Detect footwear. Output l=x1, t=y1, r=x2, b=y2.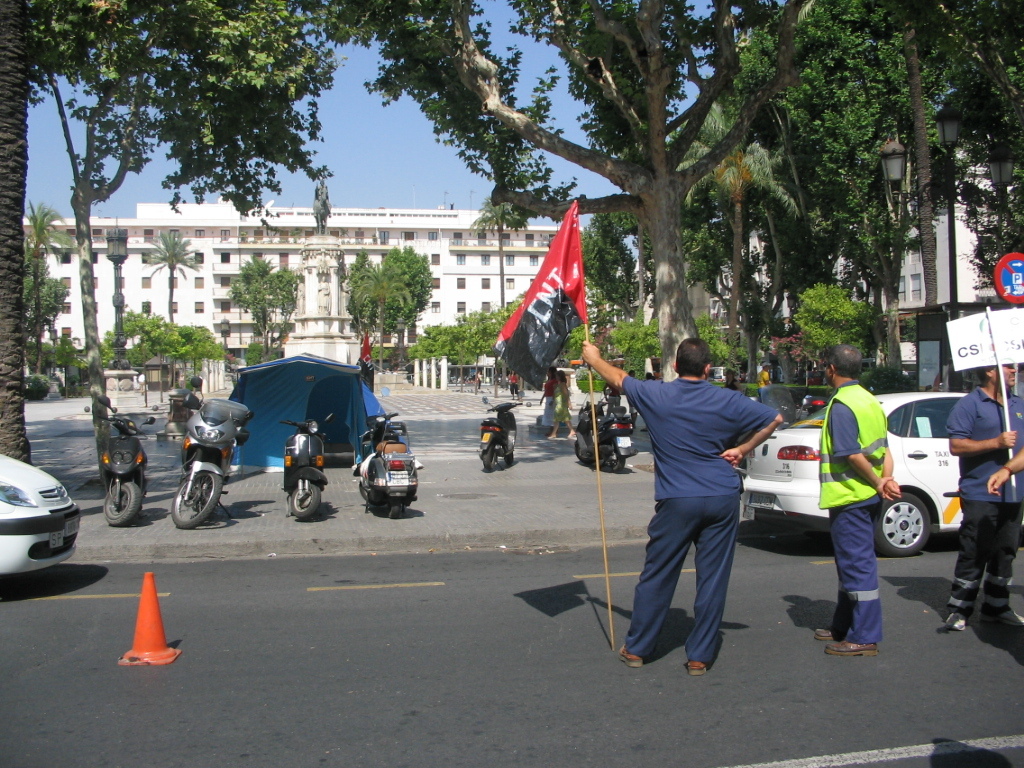
l=814, t=629, r=844, b=641.
